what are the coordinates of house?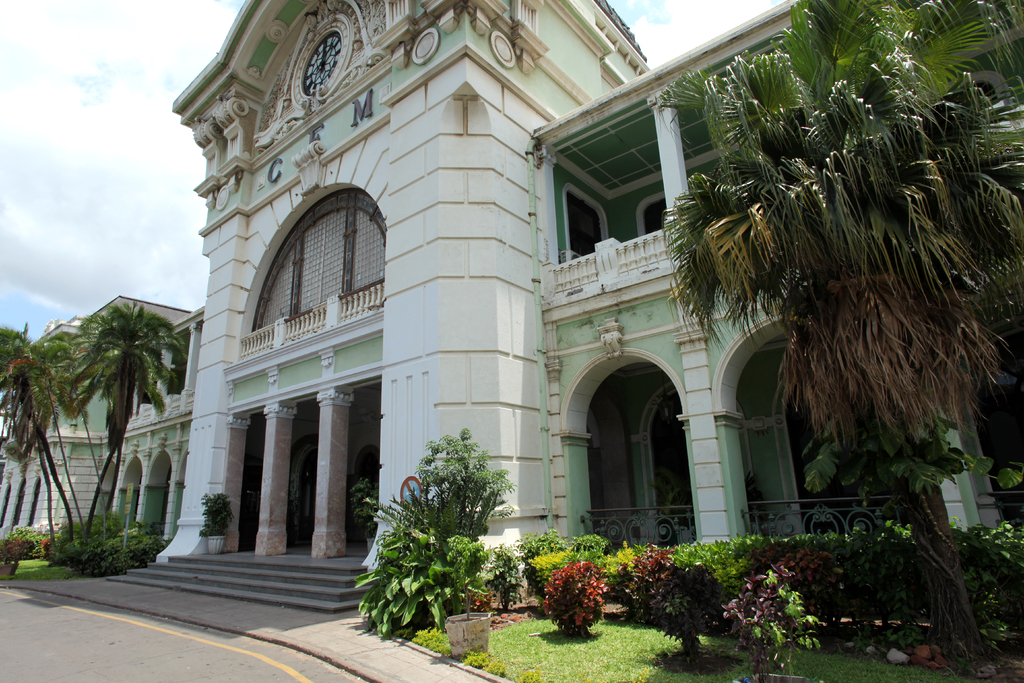
0 0 1023 613.
